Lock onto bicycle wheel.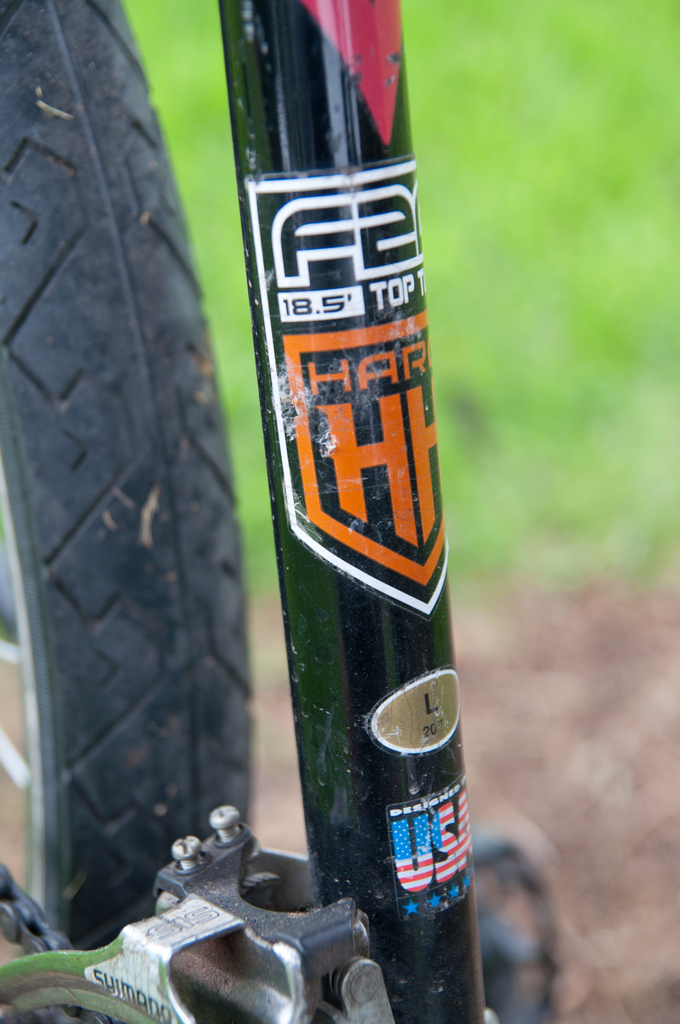
Locked: bbox=[0, 0, 252, 947].
